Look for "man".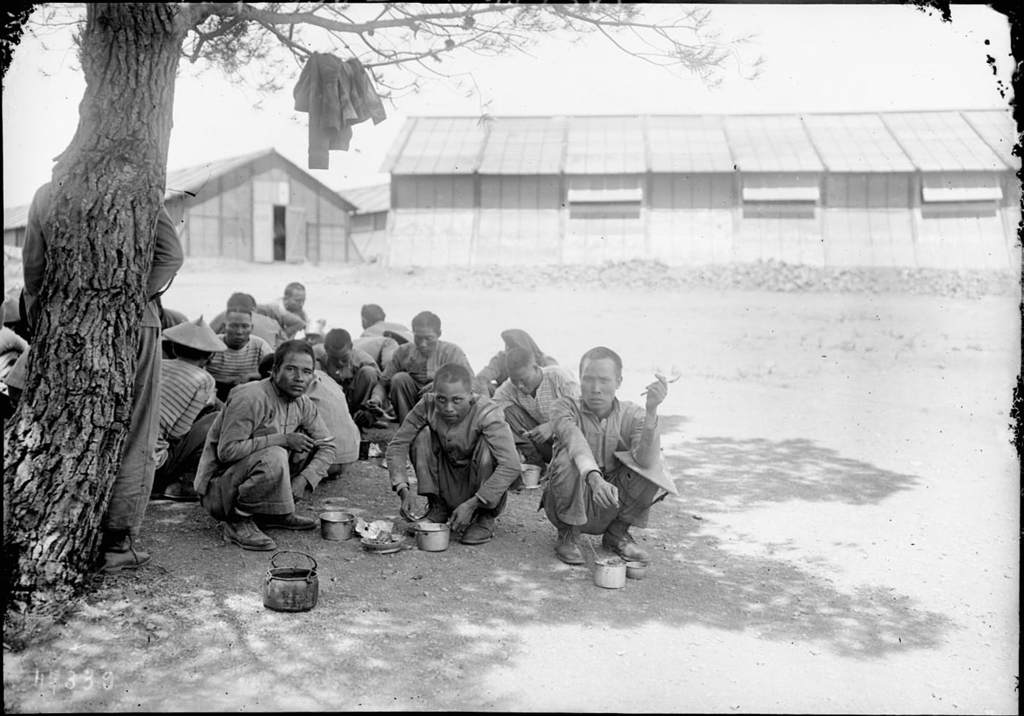
Found: bbox=[382, 364, 527, 551].
